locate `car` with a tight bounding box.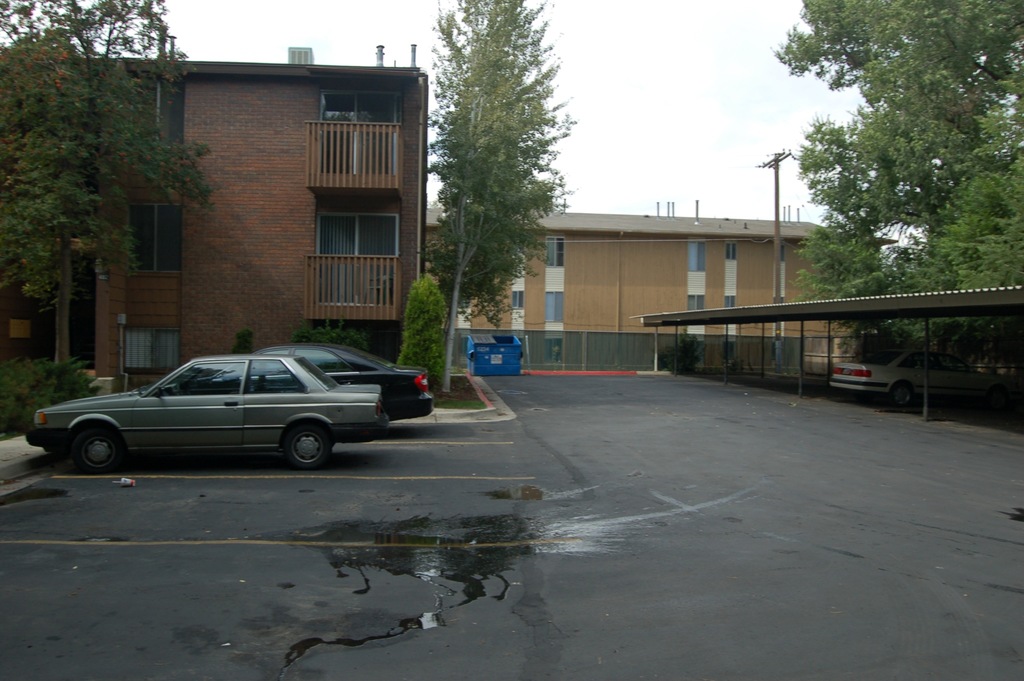
left=833, top=350, right=1012, bottom=415.
